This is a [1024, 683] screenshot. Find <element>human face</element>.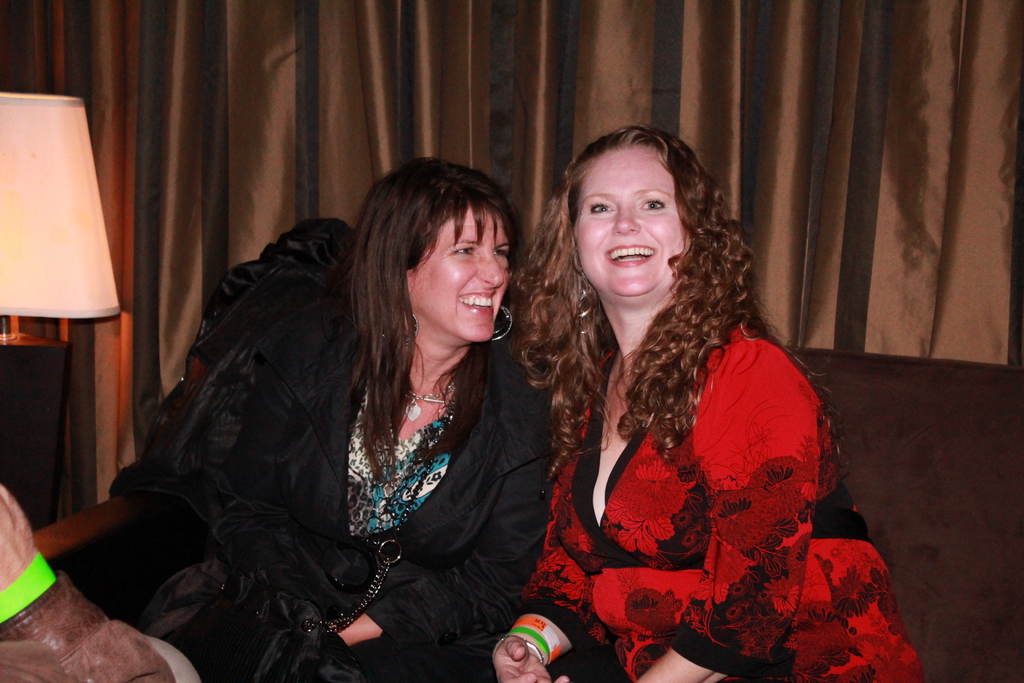
Bounding box: 406/206/511/342.
